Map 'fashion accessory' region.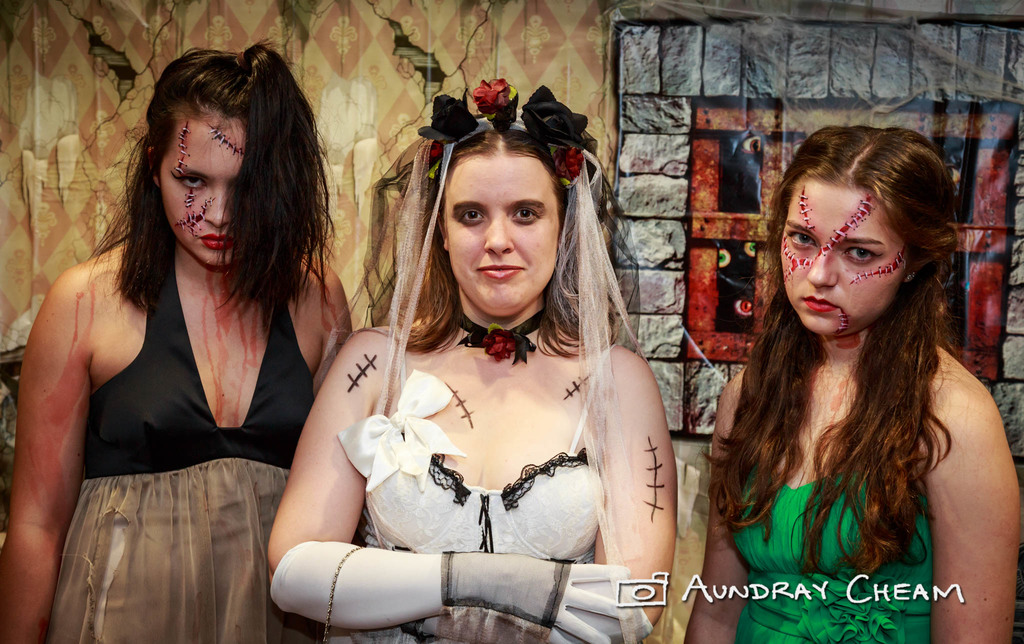
Mapped to select_region(907, 271, 920, 286).
